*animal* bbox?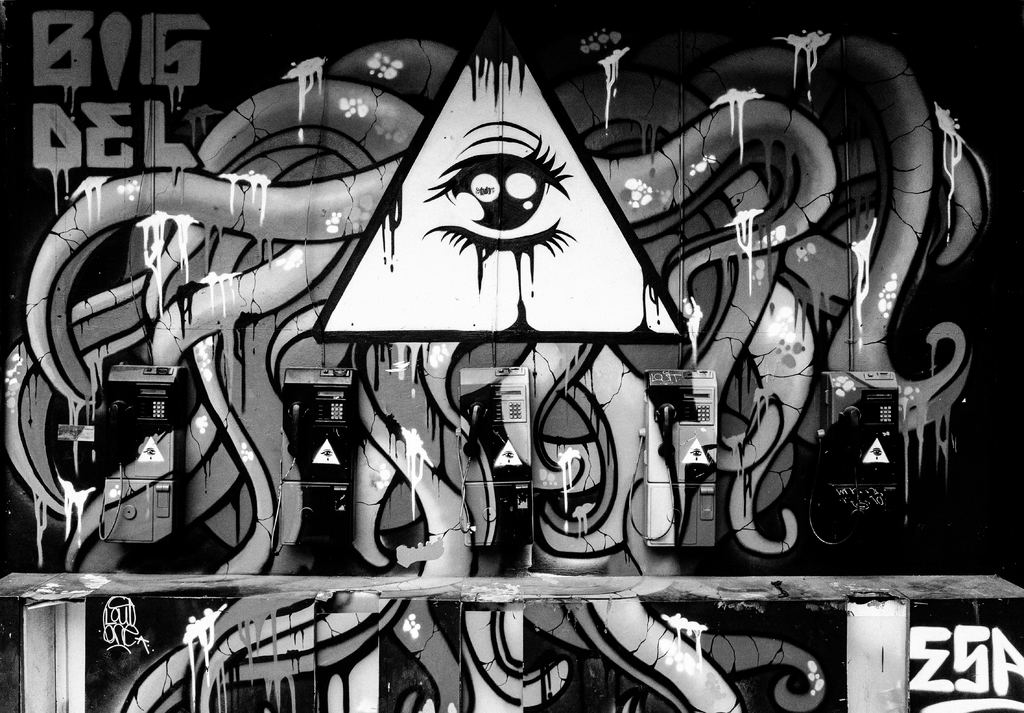
(0,38,991,577)
